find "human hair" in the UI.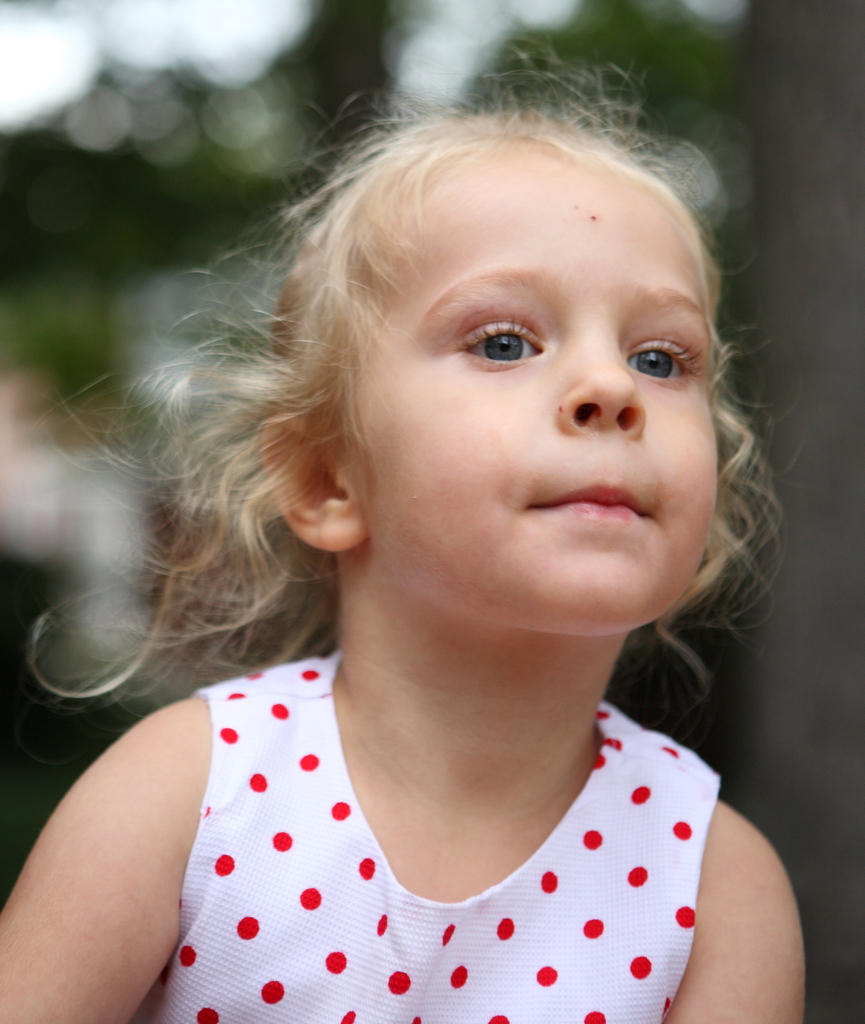
UI element at box=[148, 88, 743, 730].
